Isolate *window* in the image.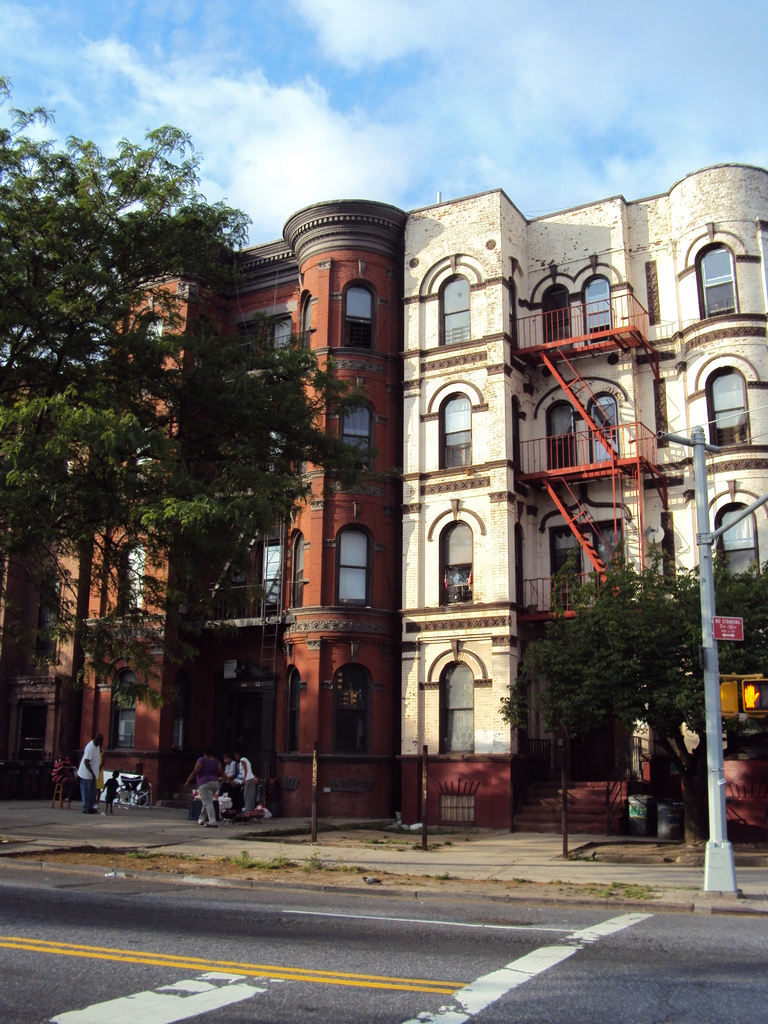
Isolated region: {"left": 339, "top": 400, "right": 374, "bottom": 481}.
